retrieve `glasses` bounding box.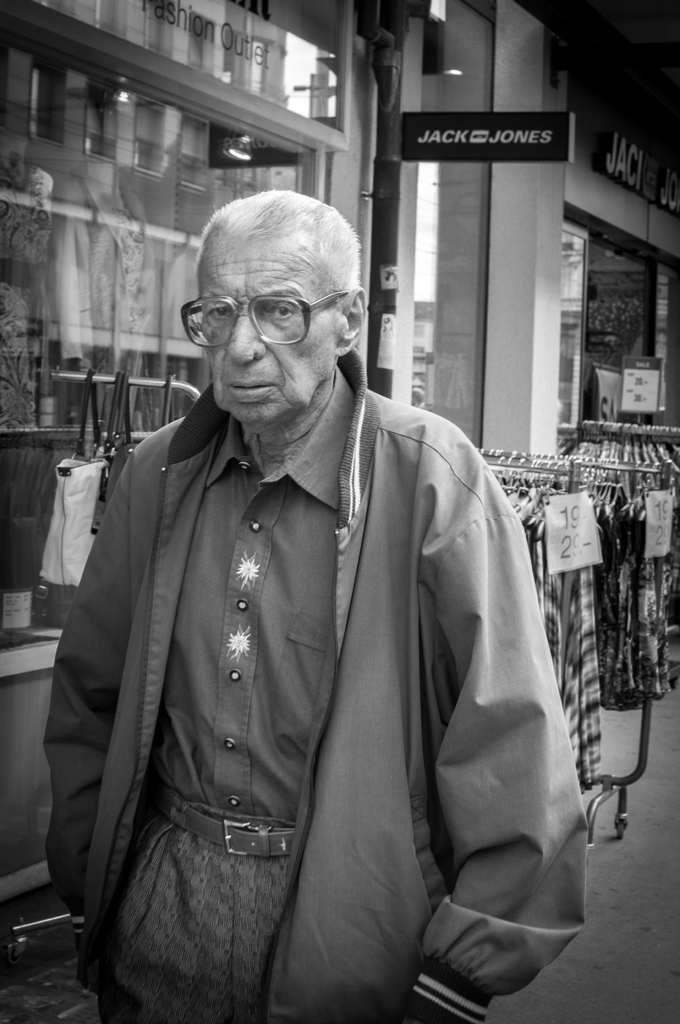
Bounding box: 177/289/347/353.
